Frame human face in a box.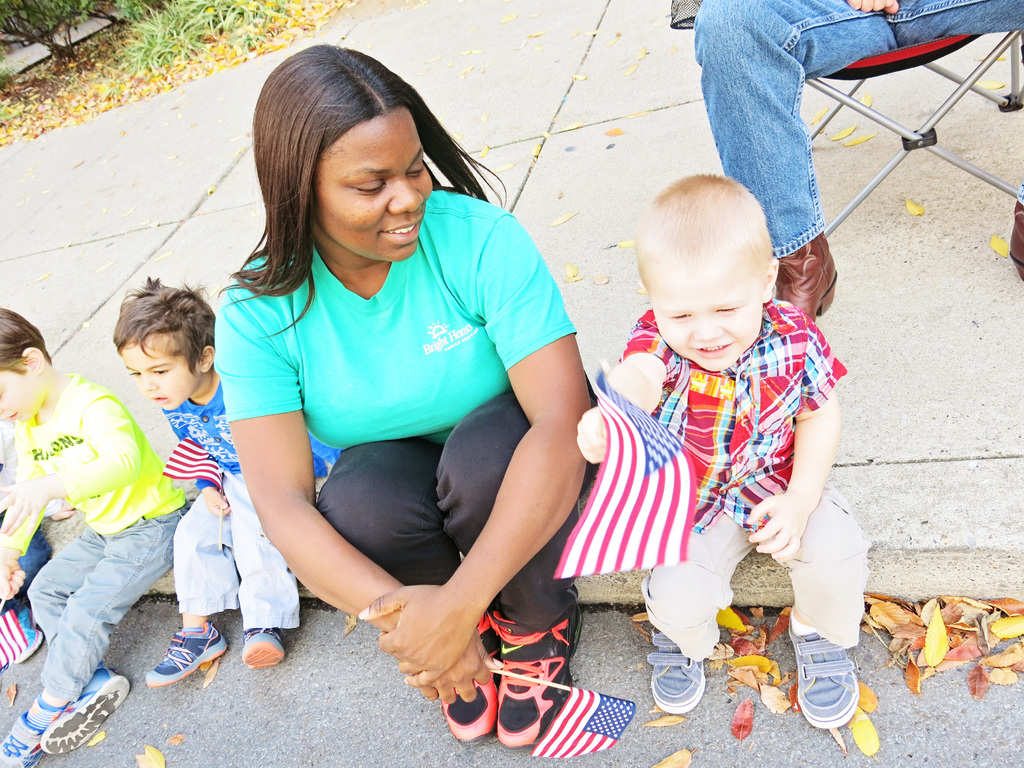
0/366/47/418.
